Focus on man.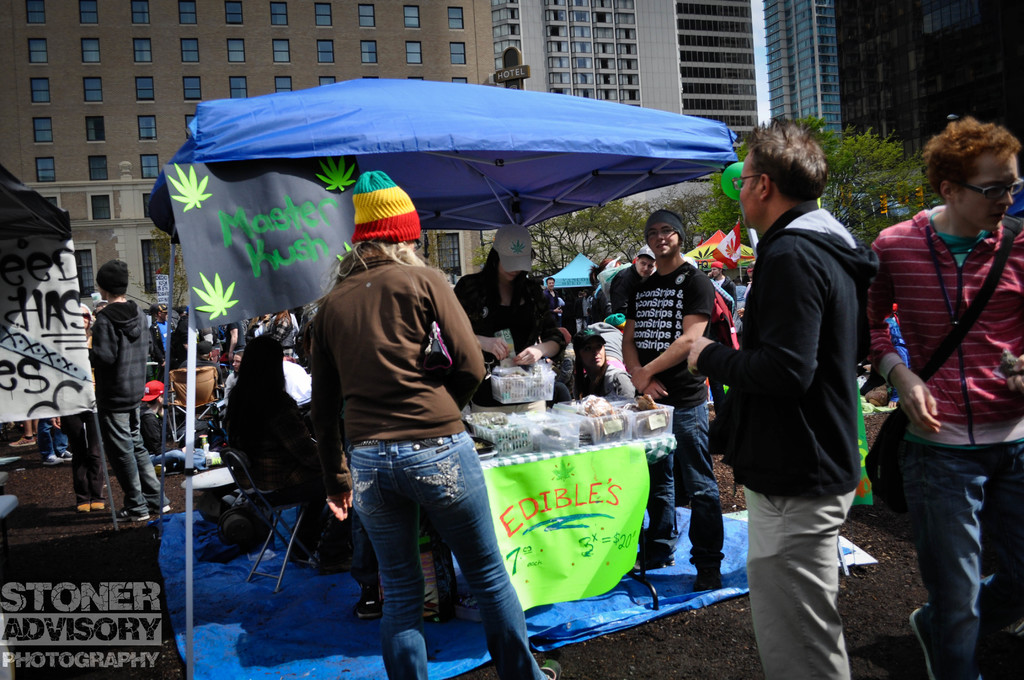
Focused at {"x1": 867, "y1": 115, "x2": 1023, "y2": 679}.
